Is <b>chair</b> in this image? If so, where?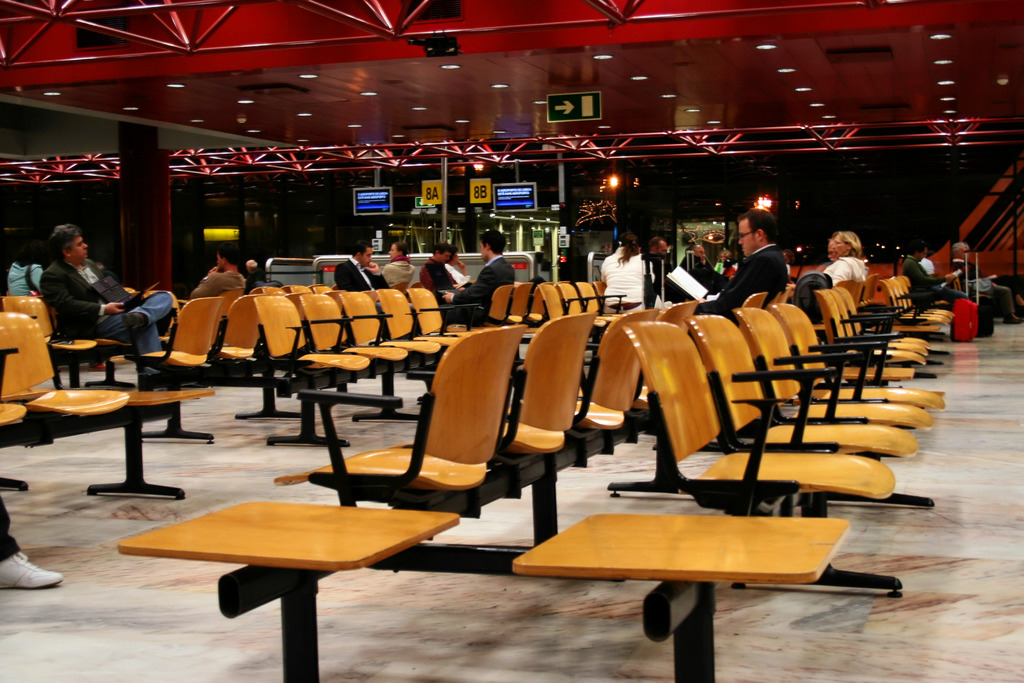
Yes, at 646,298,705,344.
